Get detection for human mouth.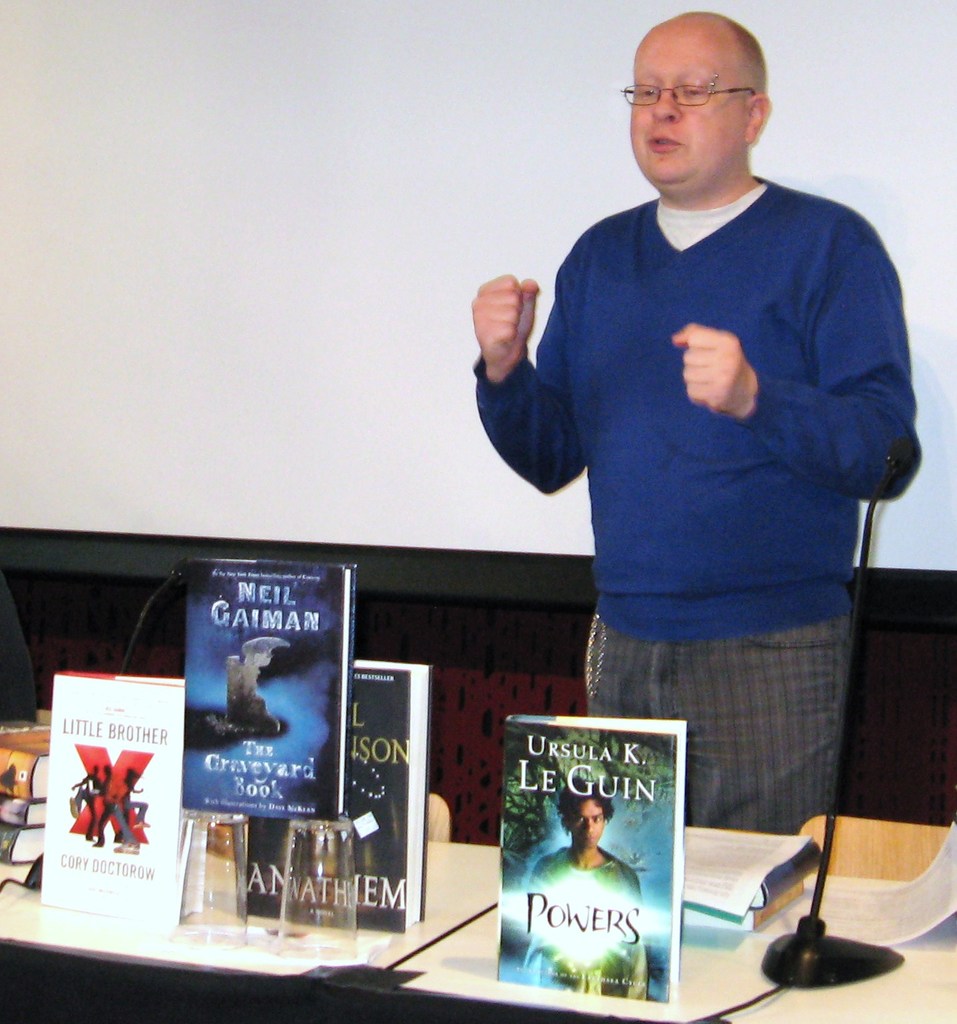
Detection: [642, 125, 692, 156].
